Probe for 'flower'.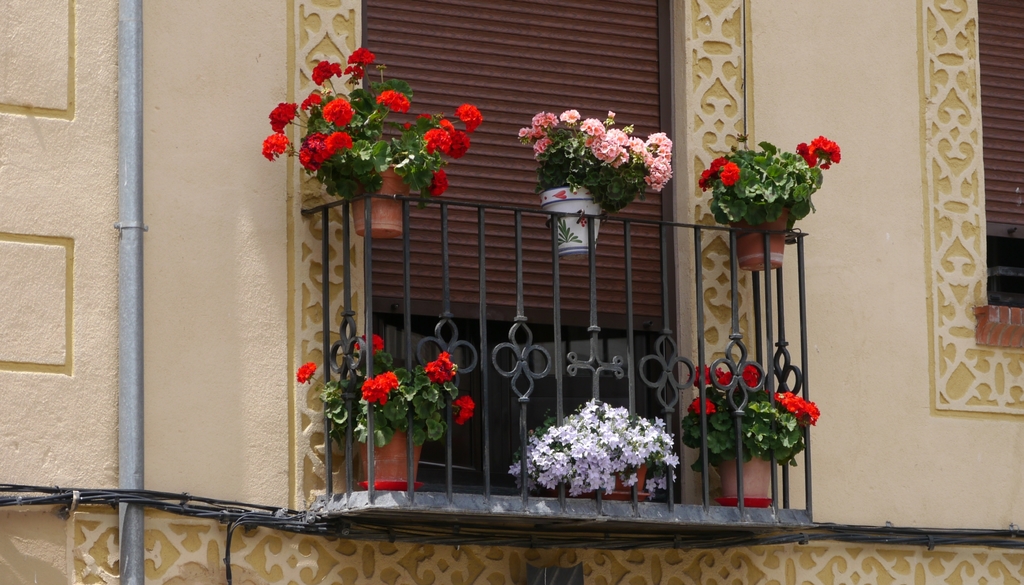
Probe result: region(354, 334, 387, 354).
